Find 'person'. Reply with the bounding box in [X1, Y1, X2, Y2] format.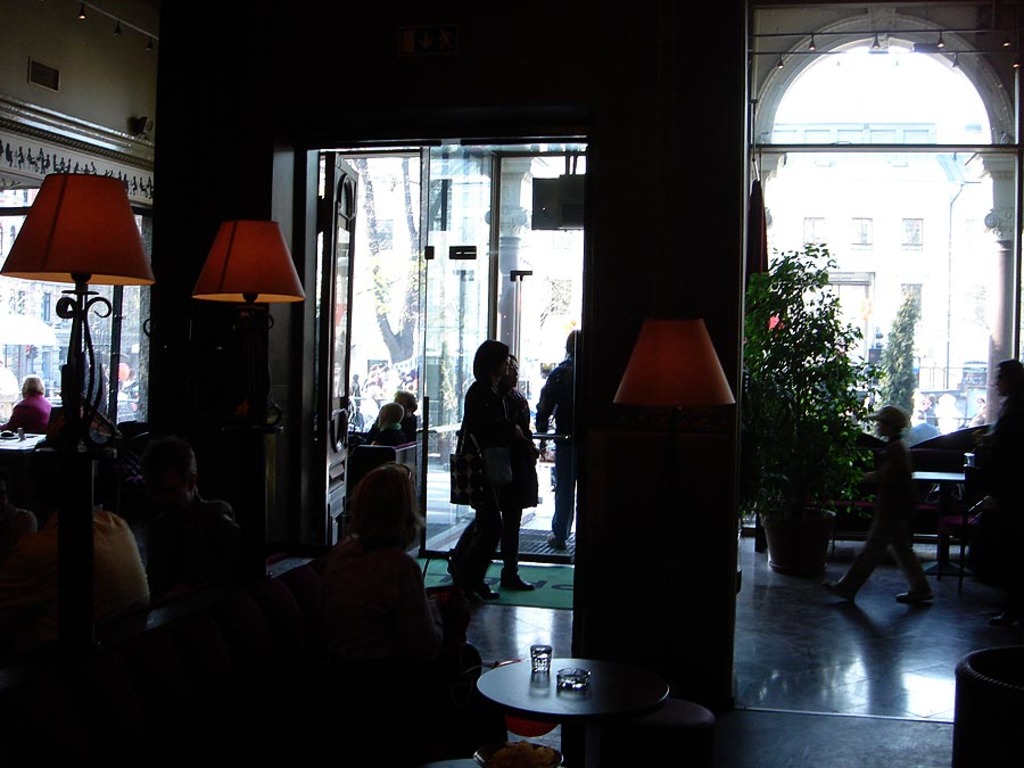
[819, 405, 940, 605].
